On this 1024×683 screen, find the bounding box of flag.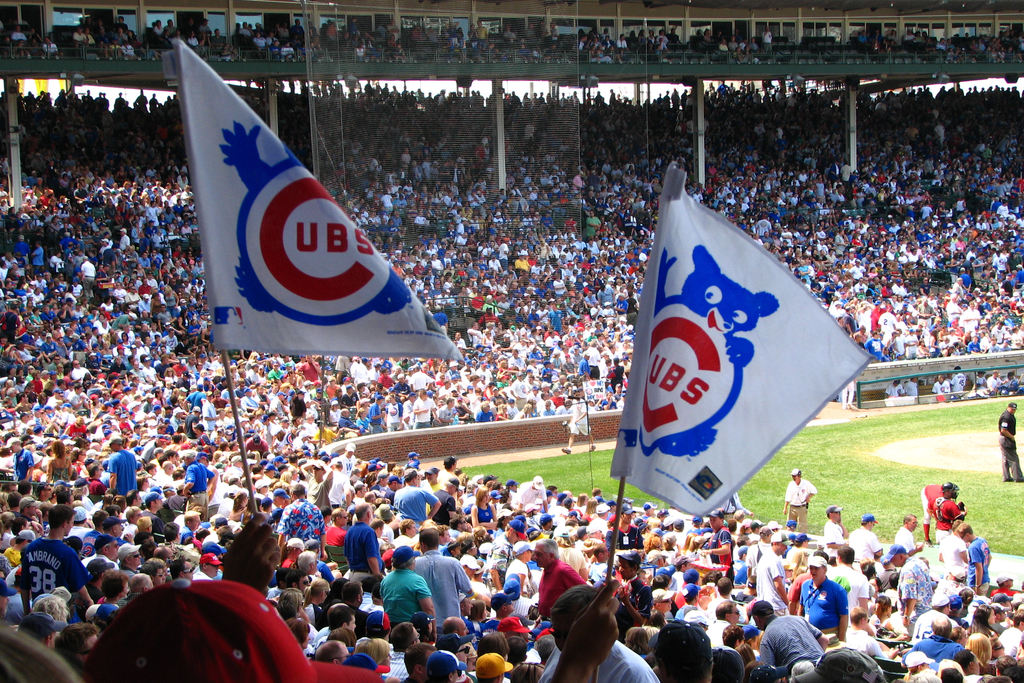
Bounding box: [x1=159, y1=51, x2=424, y2=383].
